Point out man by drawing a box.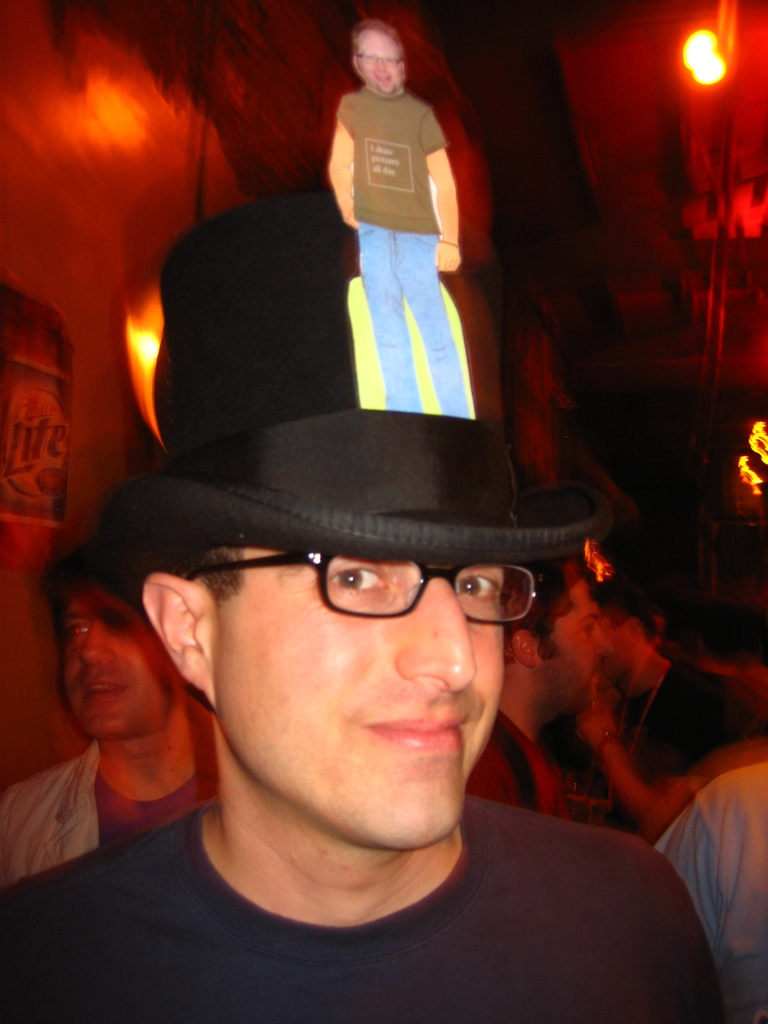
pyautogui.locateOnScreen(0, 187, 735, 1023).
